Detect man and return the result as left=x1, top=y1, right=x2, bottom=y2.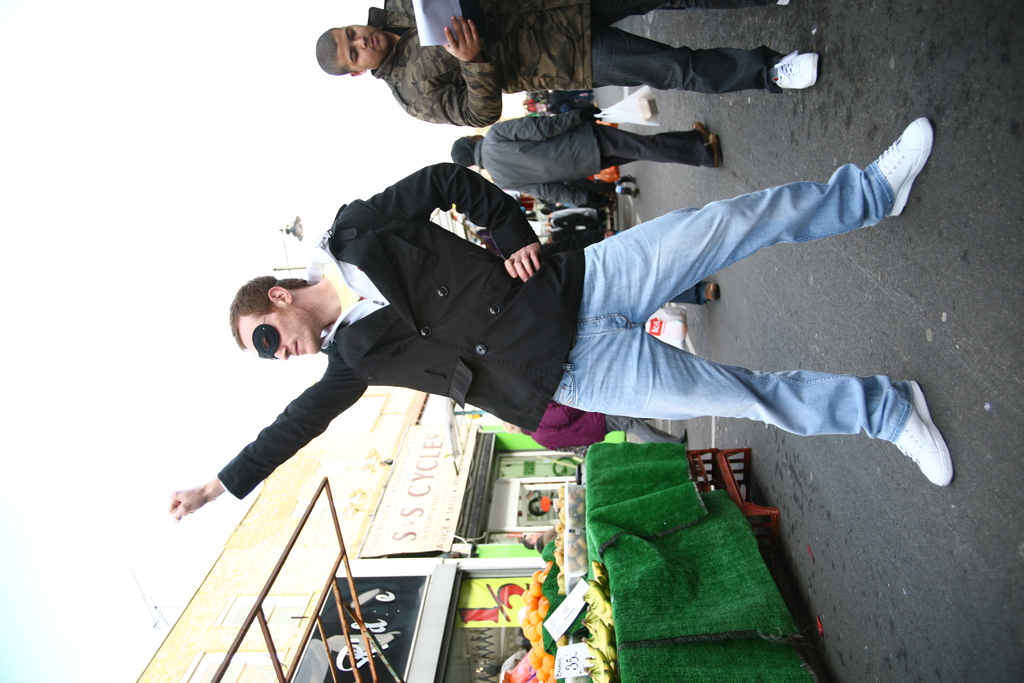
left=452, top=113, right=722, bottom=210.
